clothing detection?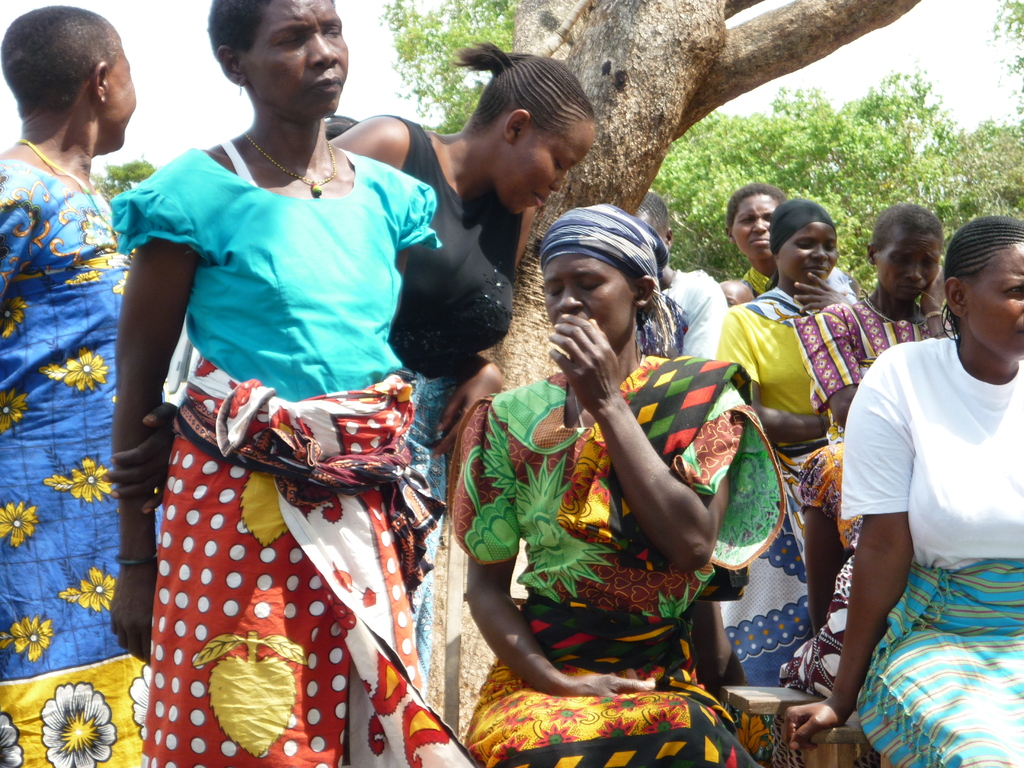
locate(110, 116, 455, 732)
